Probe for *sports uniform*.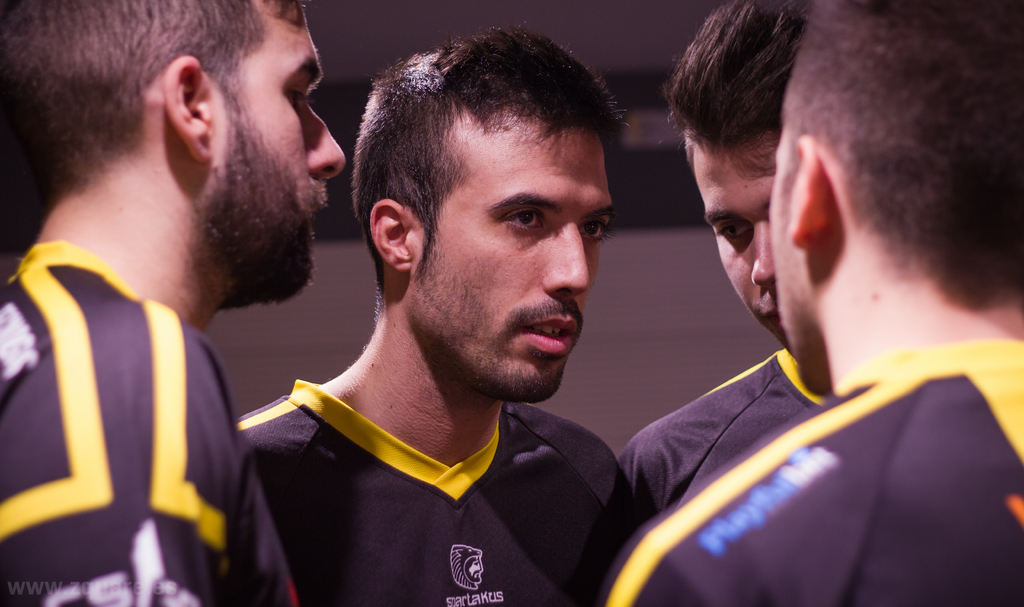
Probe result: <region>0, 236, 309, 606</region>.
